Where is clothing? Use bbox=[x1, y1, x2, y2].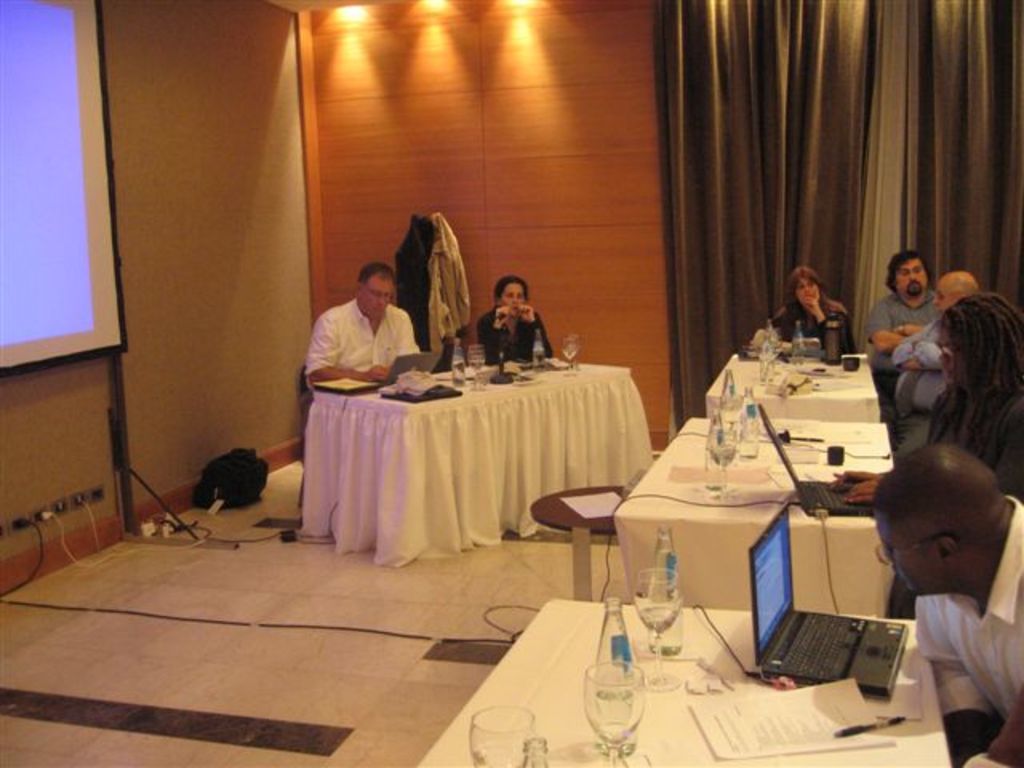
bbox=[870, 286, 947, 397].
